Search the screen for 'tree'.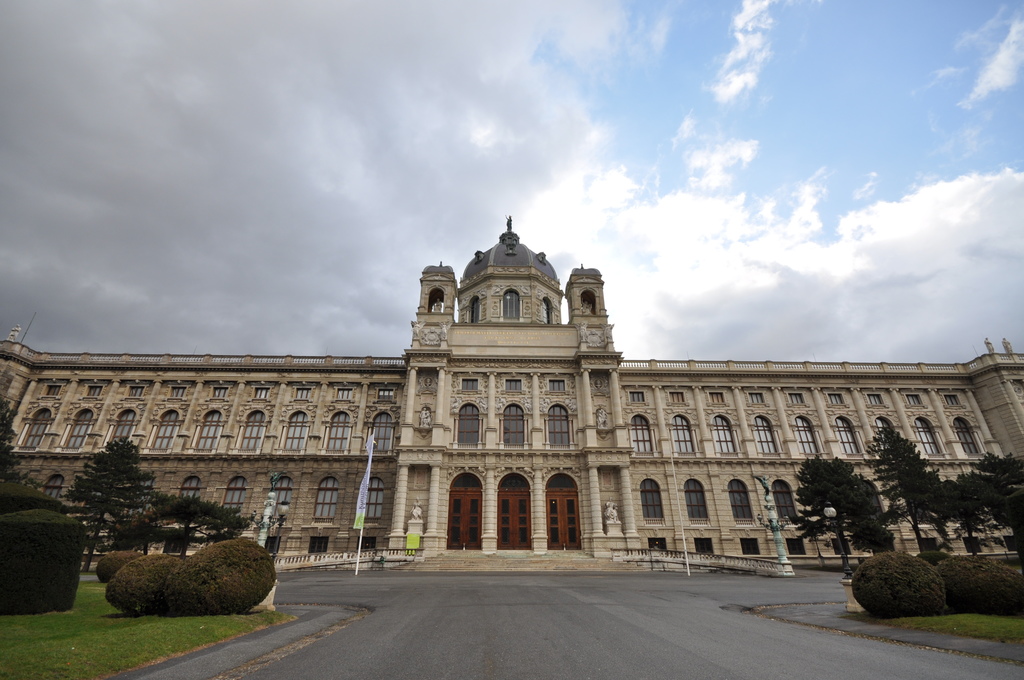
Found at 0 397 44 489.
